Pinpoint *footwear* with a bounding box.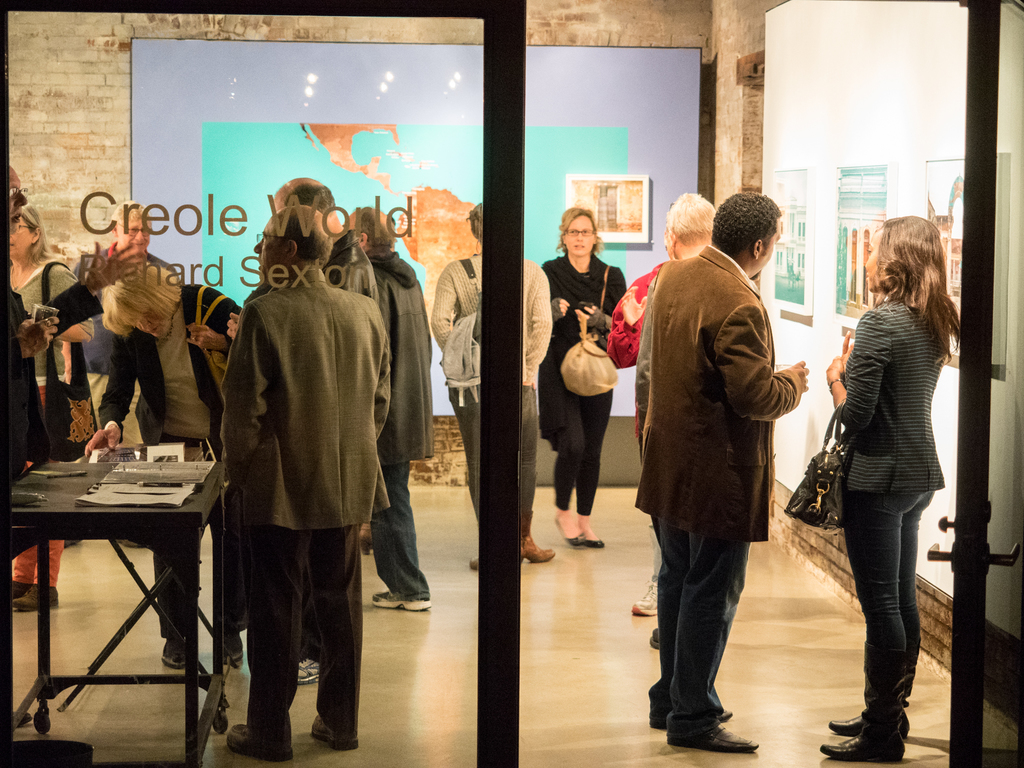
[left=302, top=657, right=321, bottom=685].
